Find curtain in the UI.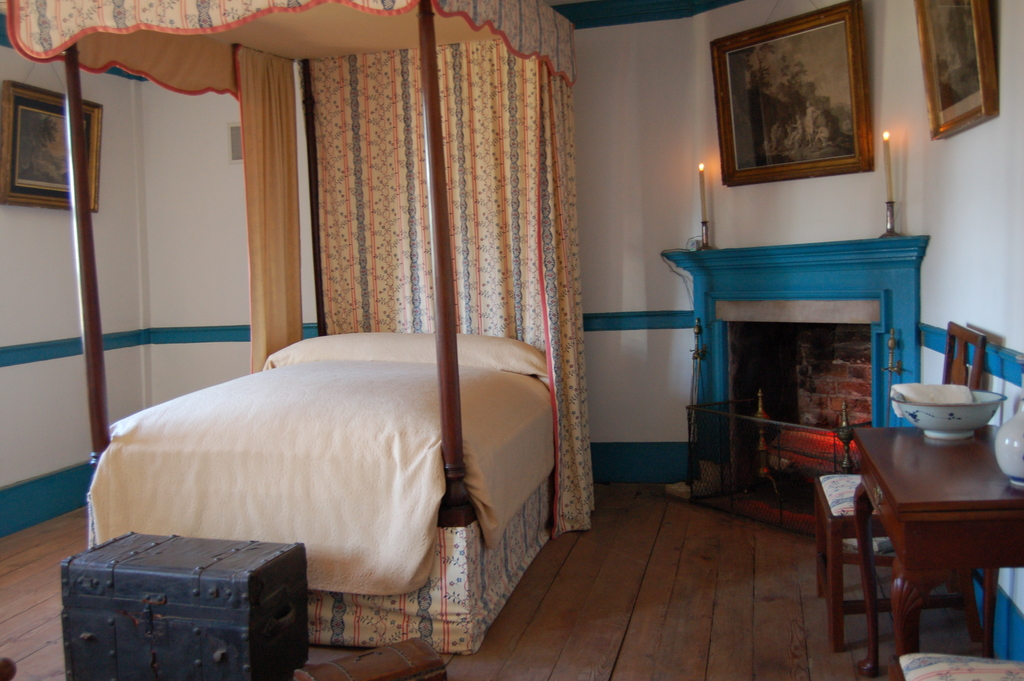
UI element at [313, 51, 596, 532].
